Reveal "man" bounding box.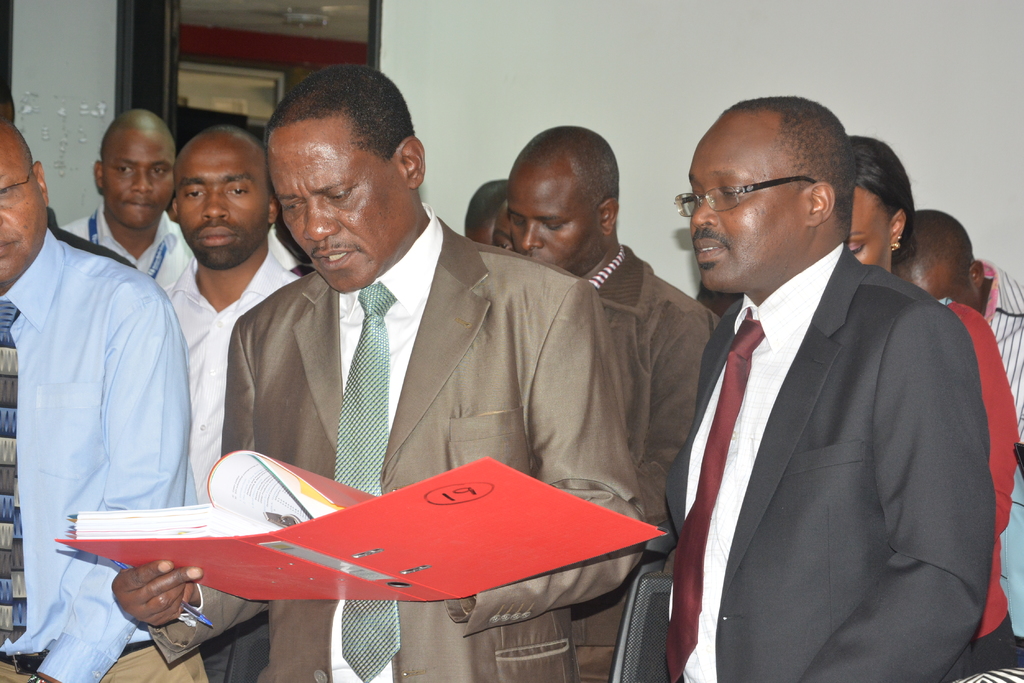
Revealed: left=488, top=208, right=515, bottom=257.
